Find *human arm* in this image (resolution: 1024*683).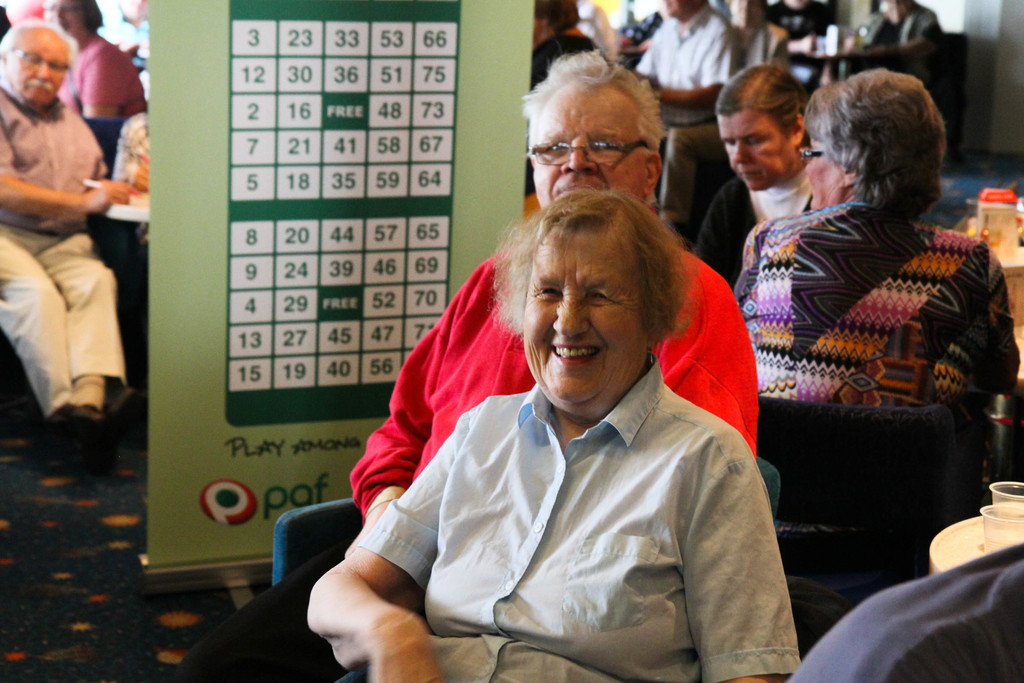
box(79, 47, 125, 119).
